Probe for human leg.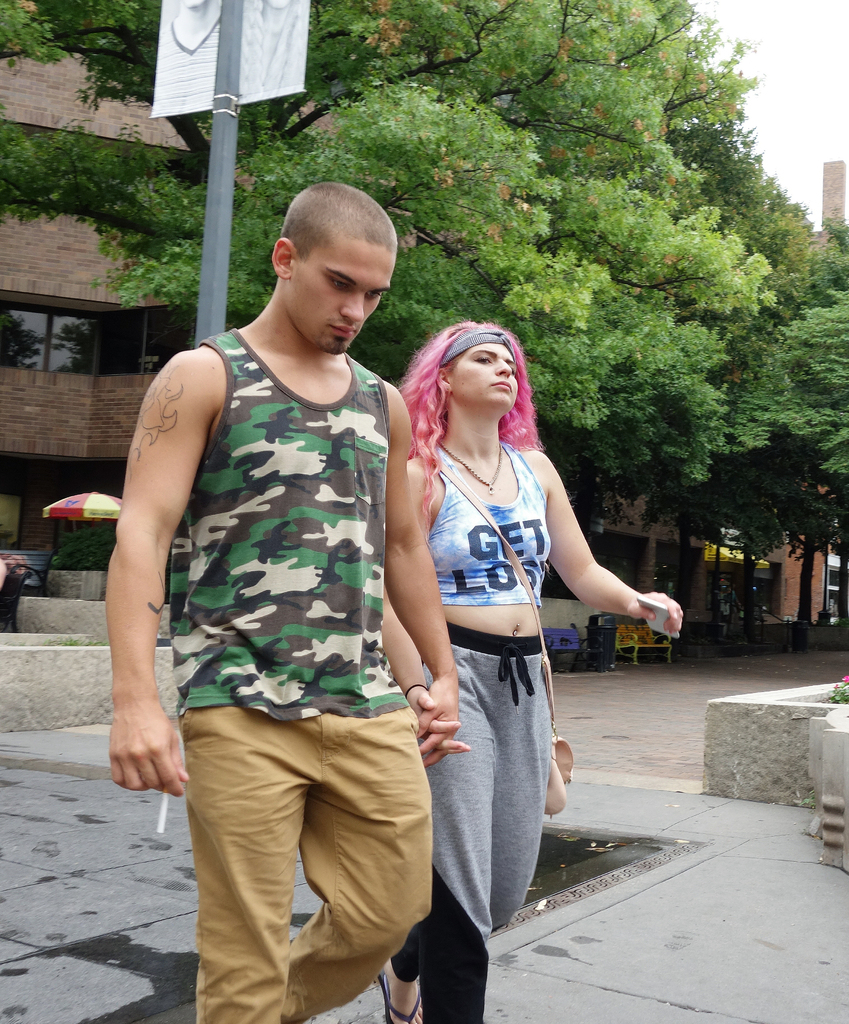
Probe result: rect(378, 644, 541, 1023).
